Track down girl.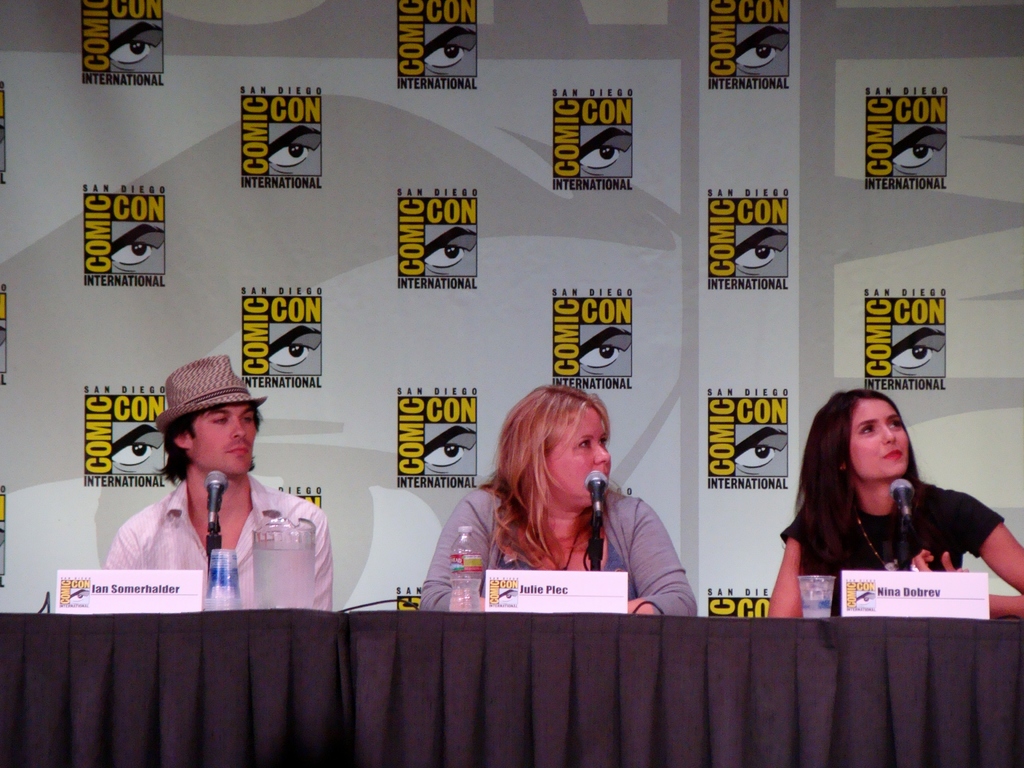
Tracked to 763,392,1023,619.
